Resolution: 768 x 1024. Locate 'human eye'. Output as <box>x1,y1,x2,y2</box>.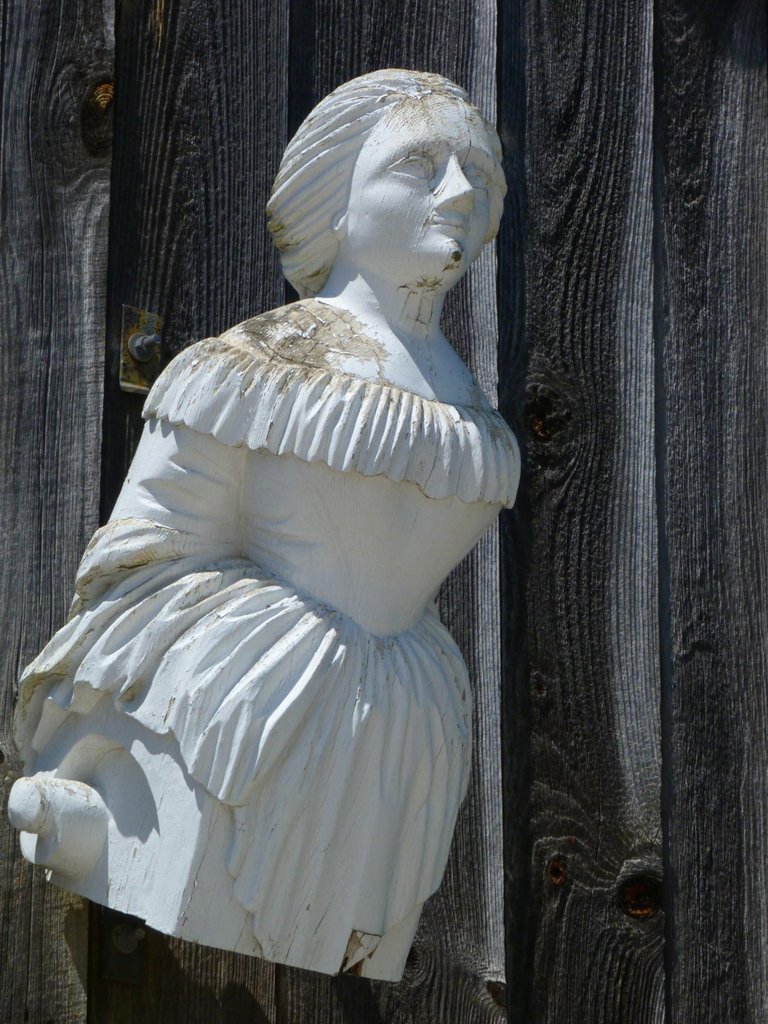
<box>464,168,486,196</box>.
